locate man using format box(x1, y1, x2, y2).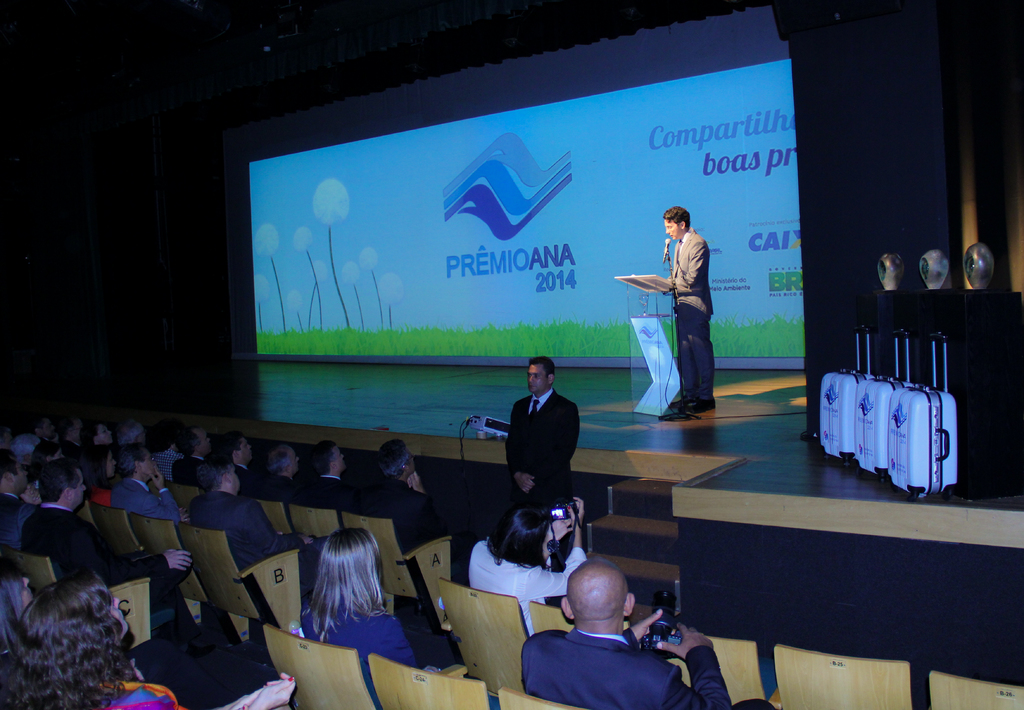
box(4, 582, 192, 709).
